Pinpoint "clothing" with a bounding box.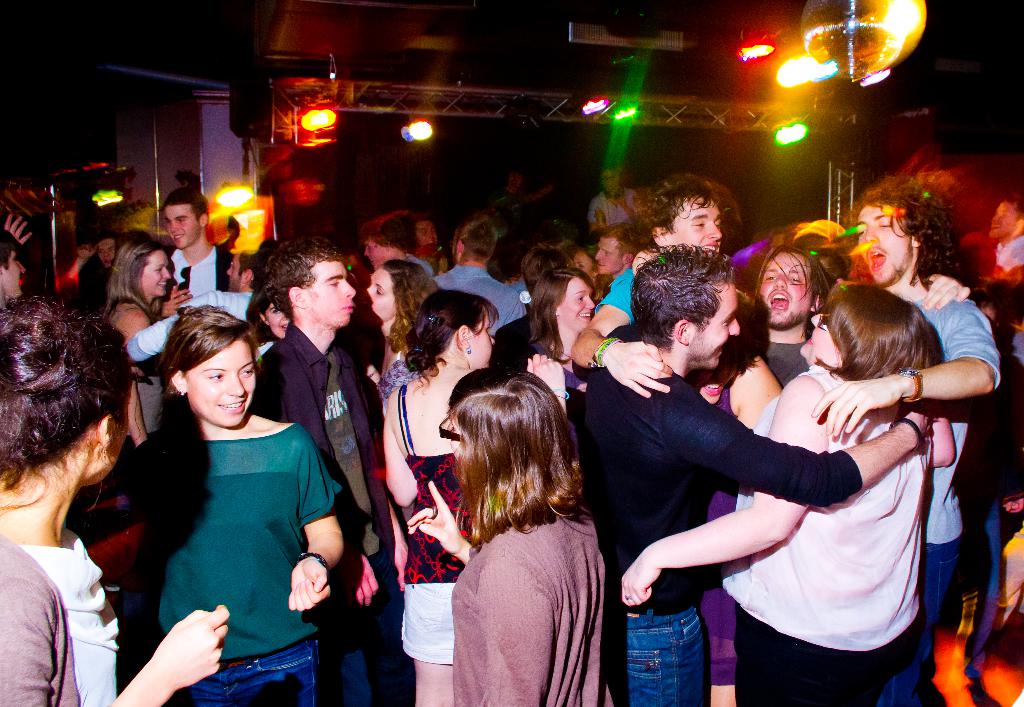
bbox(577, 362, 863, 706).
